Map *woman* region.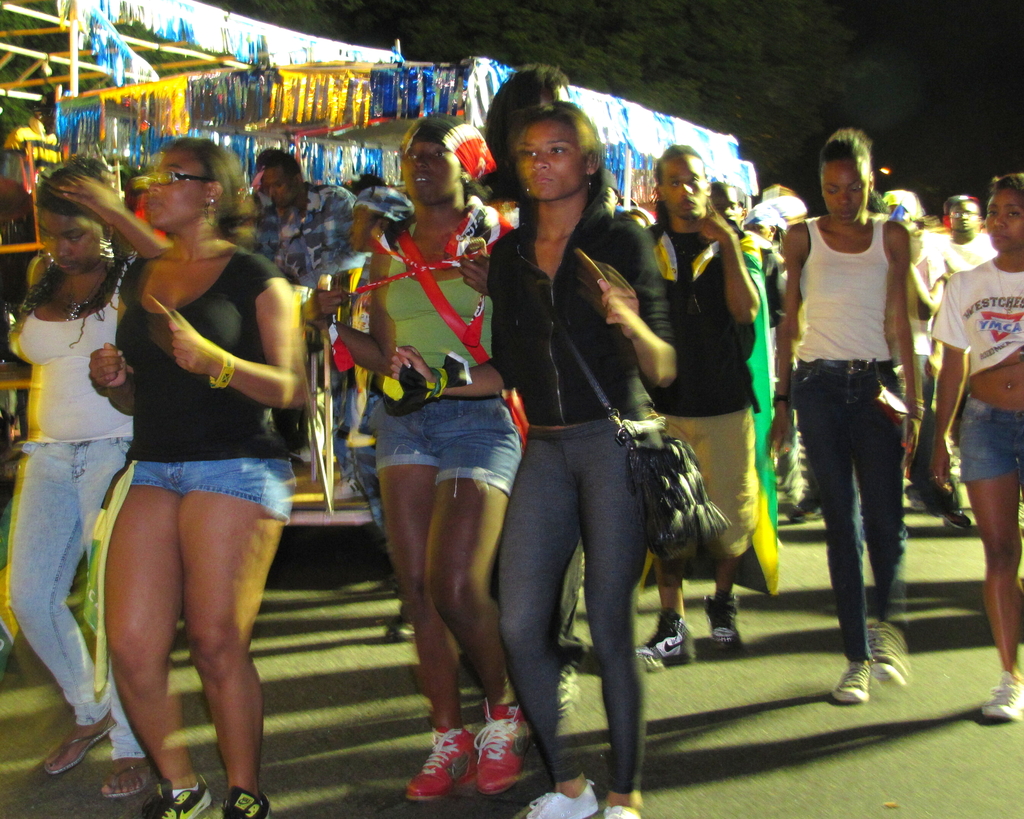
Mapped to [6, 164, 172, 803].
